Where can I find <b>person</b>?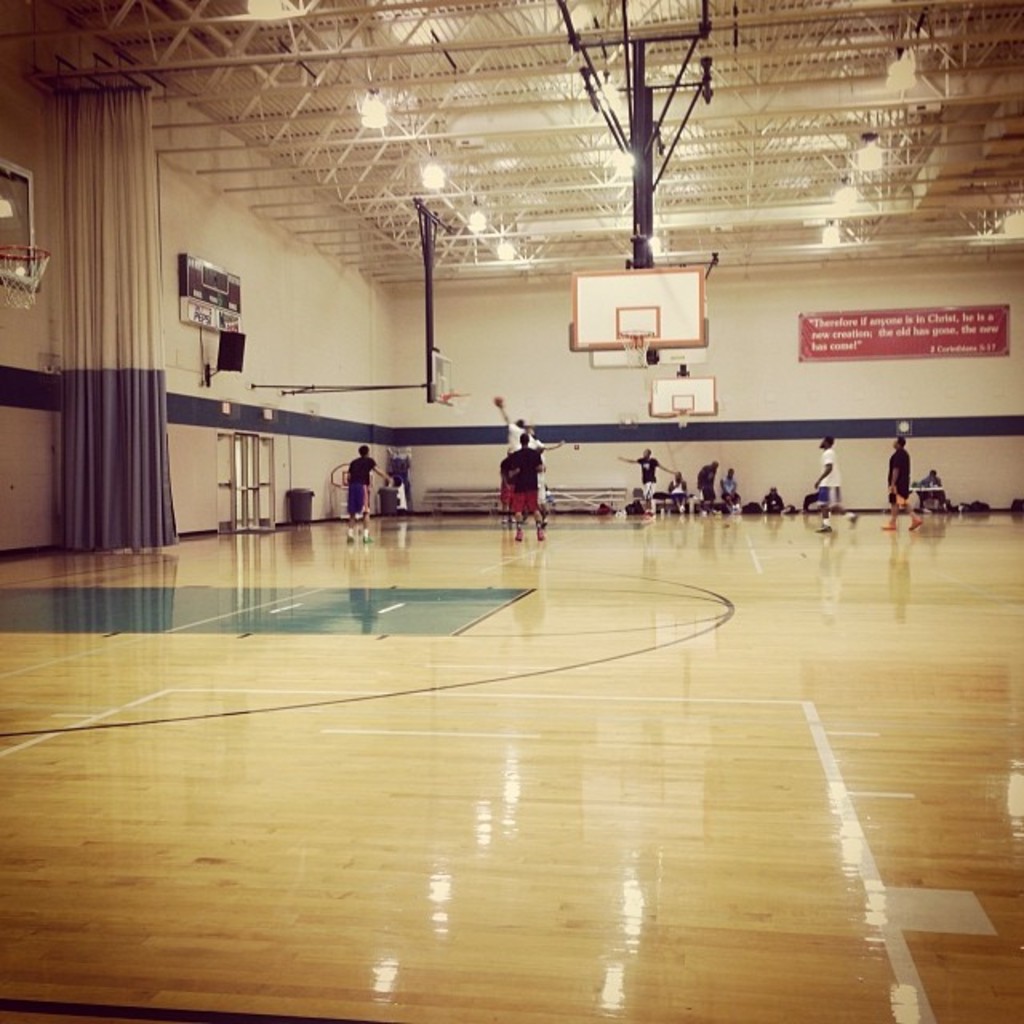
You can find it at <region>878, 430, 933, 538</region>.
